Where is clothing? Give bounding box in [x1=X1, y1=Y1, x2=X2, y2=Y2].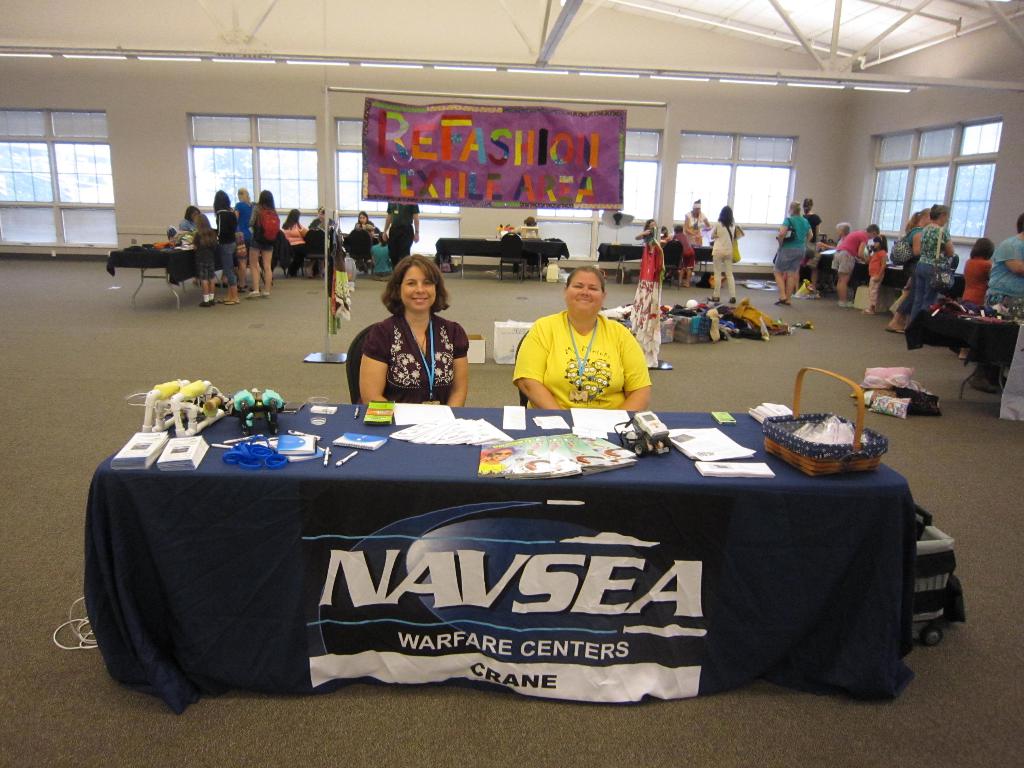
[x1=983, y1=241, x2=1023, y2=309].
